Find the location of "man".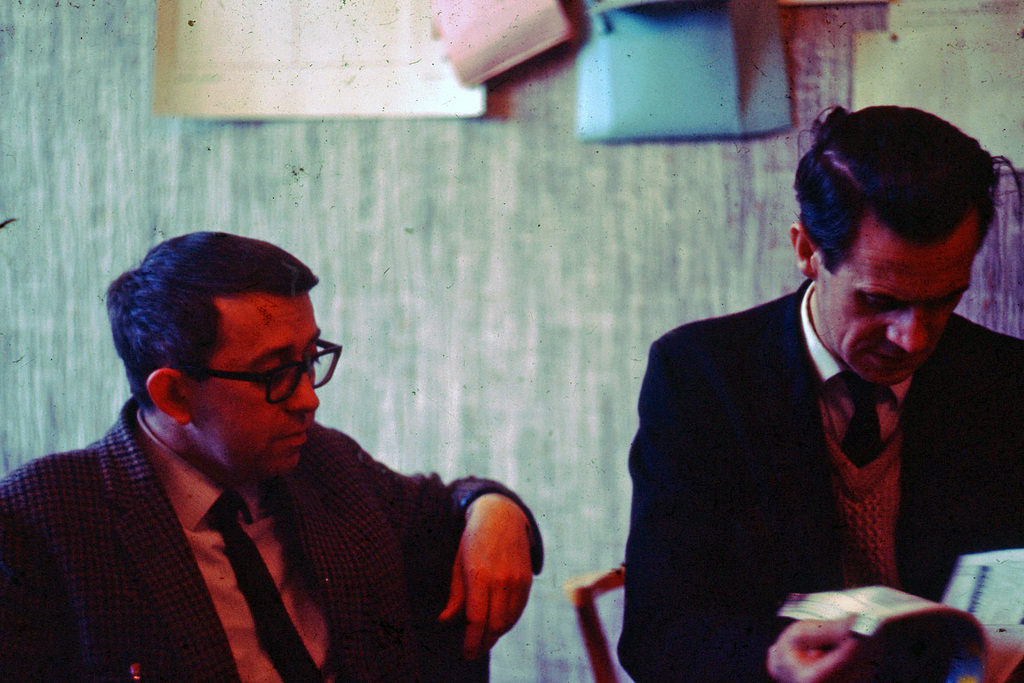
Location: crop(616, 121, 1020, 641).
